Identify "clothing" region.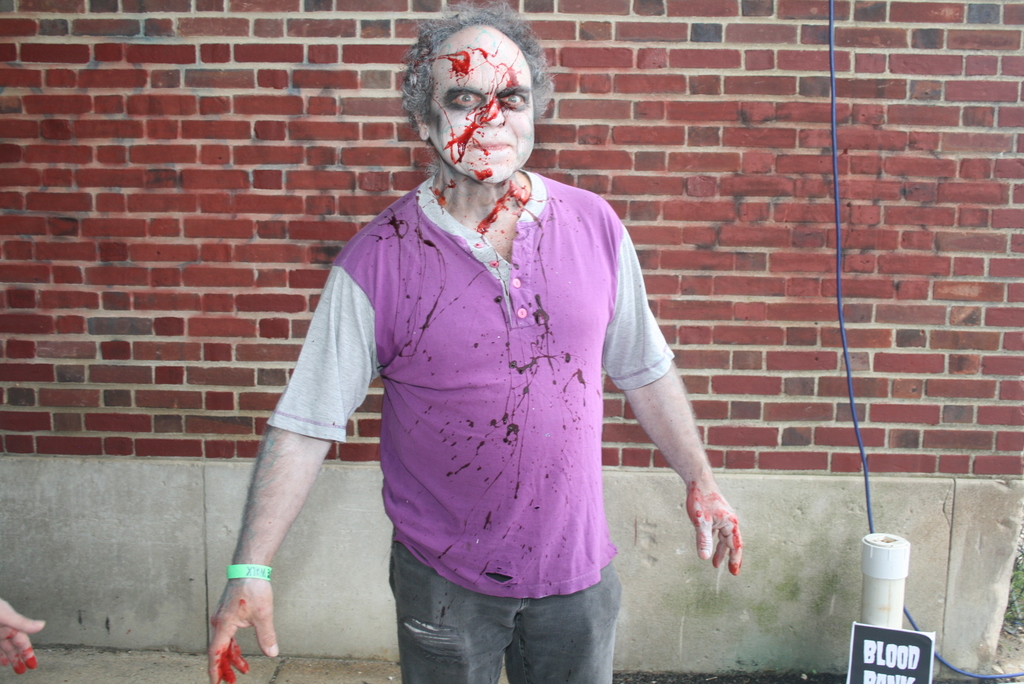
Region: box(257, 168, 680, 683).
